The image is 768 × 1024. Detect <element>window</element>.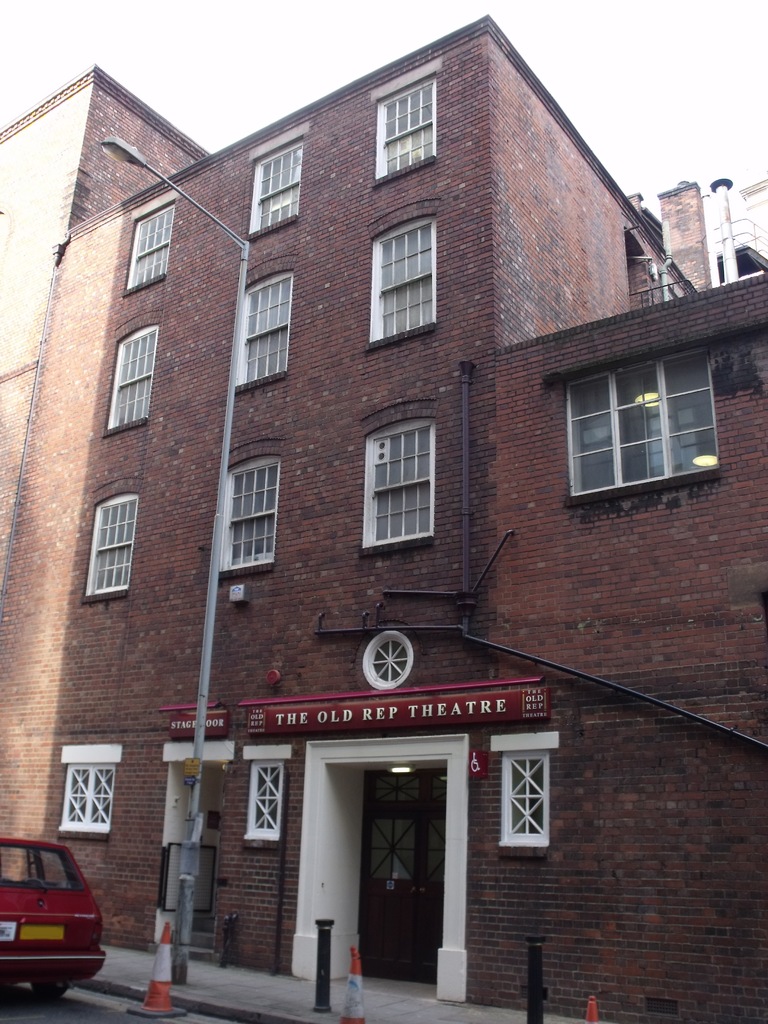
Detection: bbox=(241, 269, 294, 385).
